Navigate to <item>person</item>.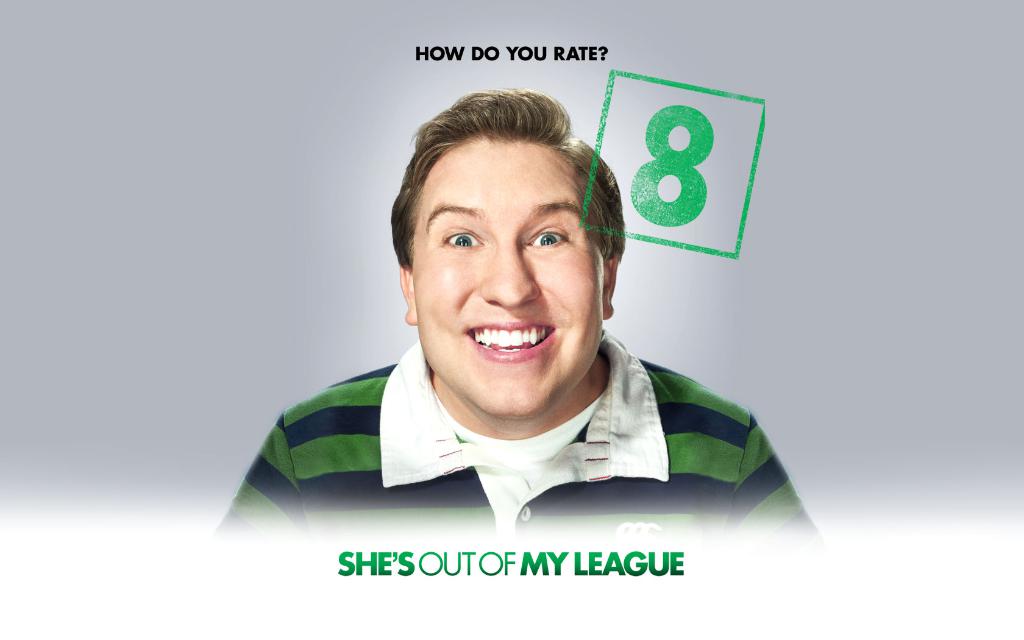
Navigation target: (219,100,803,560).
